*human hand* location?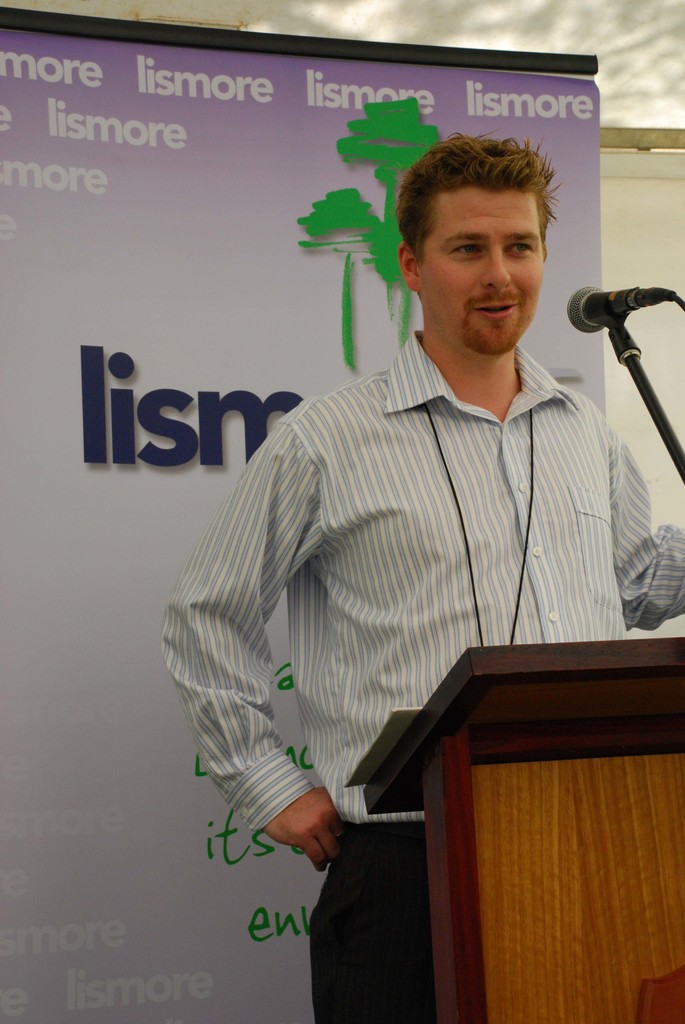
275 785 356 877
